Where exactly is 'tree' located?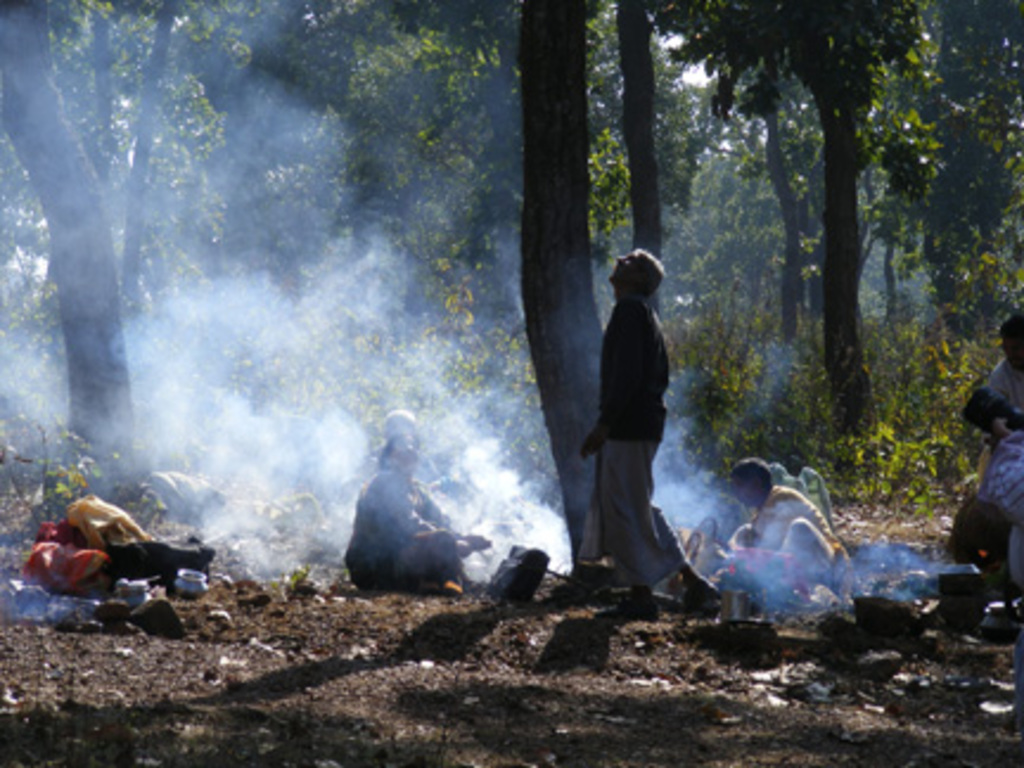
Its bounding box is [x1=645, y1=0, x2=939, y2=441].
